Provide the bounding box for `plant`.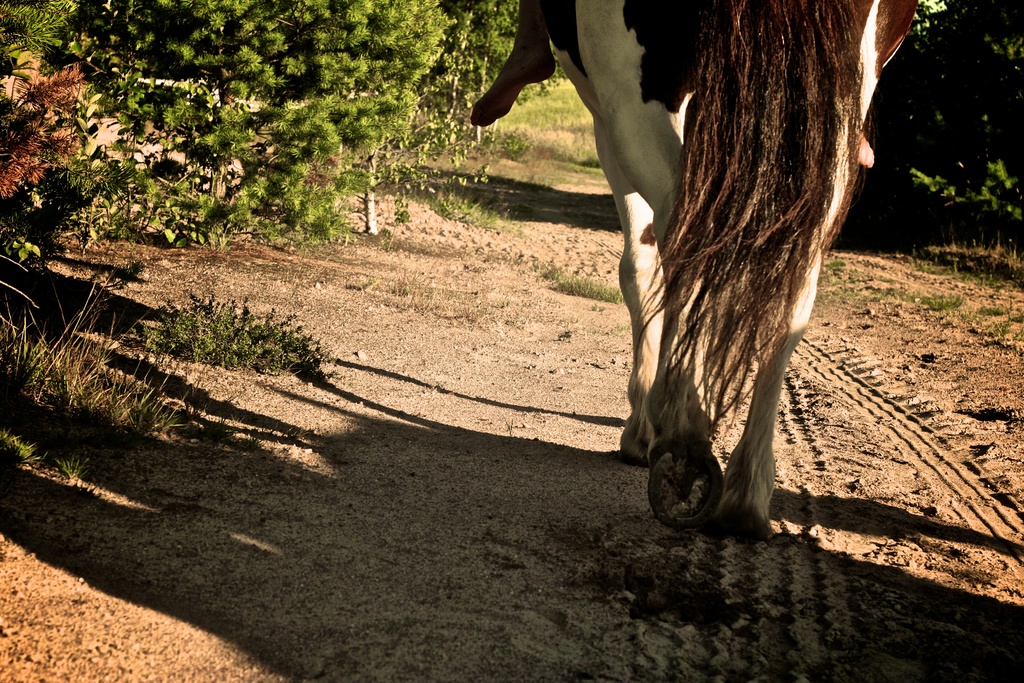
[x1=918, y1=292, x2=967, y2=312].
